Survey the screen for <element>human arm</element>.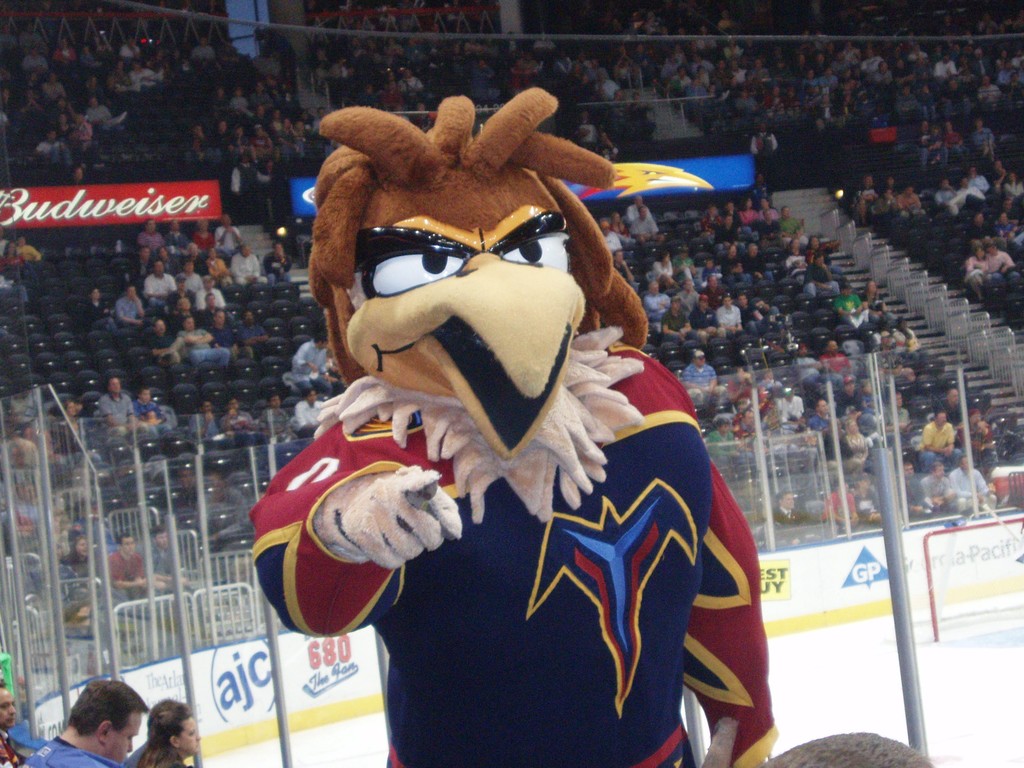
Survey found: detection(820, 263, 836, 289).
